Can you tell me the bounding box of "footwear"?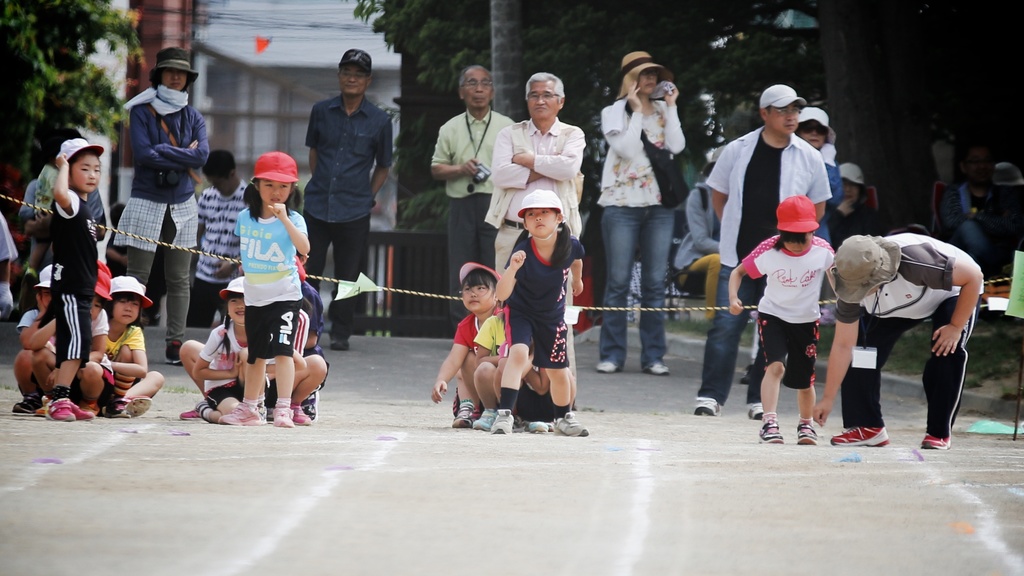
rect(694, 397, 725, 418).
